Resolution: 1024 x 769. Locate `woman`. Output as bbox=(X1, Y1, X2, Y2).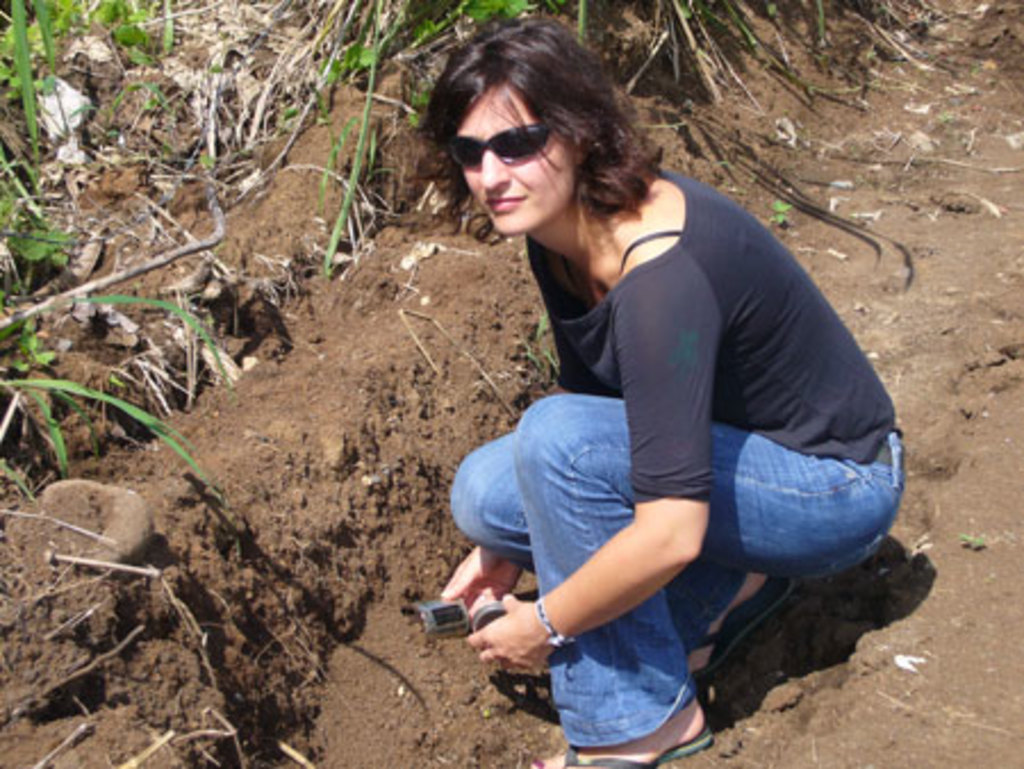
bbox=(391, 41, 887, 751).
